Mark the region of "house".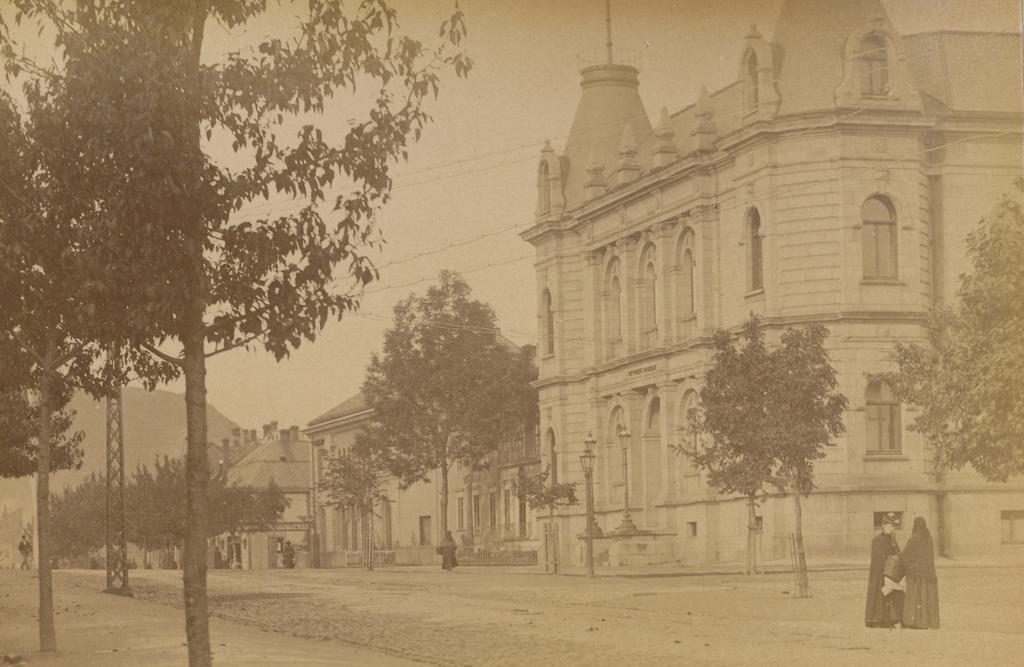
Region: 184/416/308/567.
